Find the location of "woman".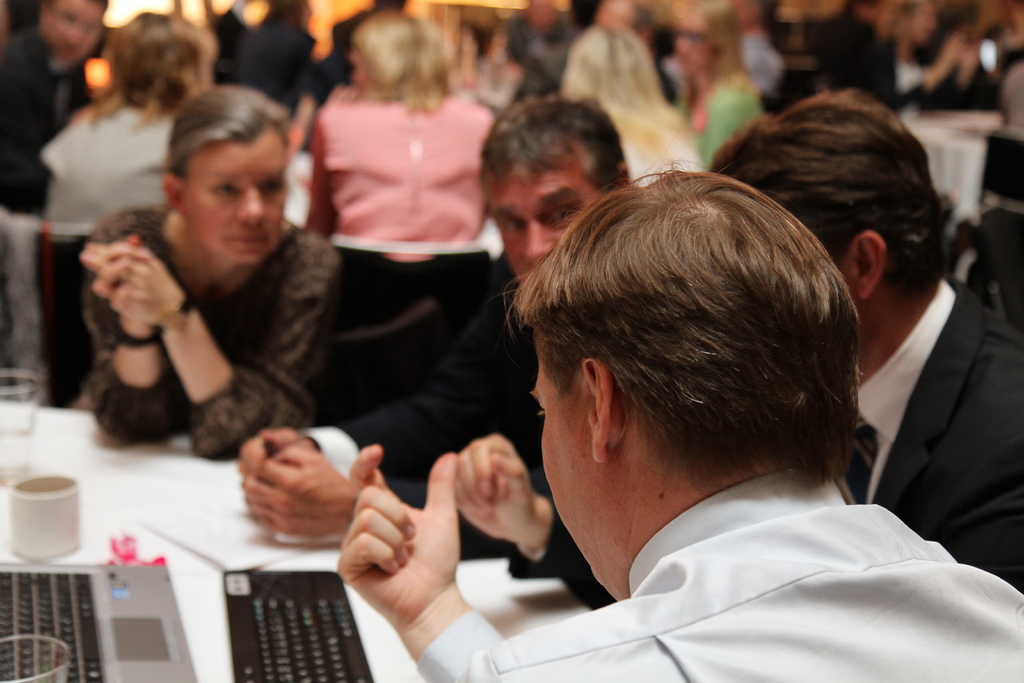
Location: 79:84:342:457.
